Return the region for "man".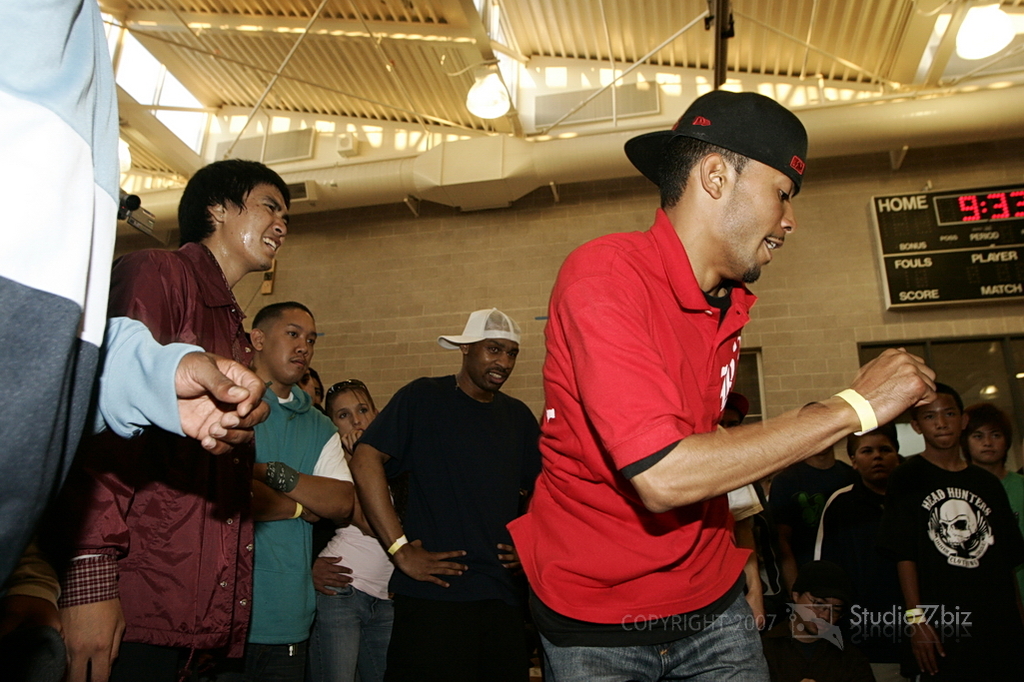
(510, 92, 936, 681).
